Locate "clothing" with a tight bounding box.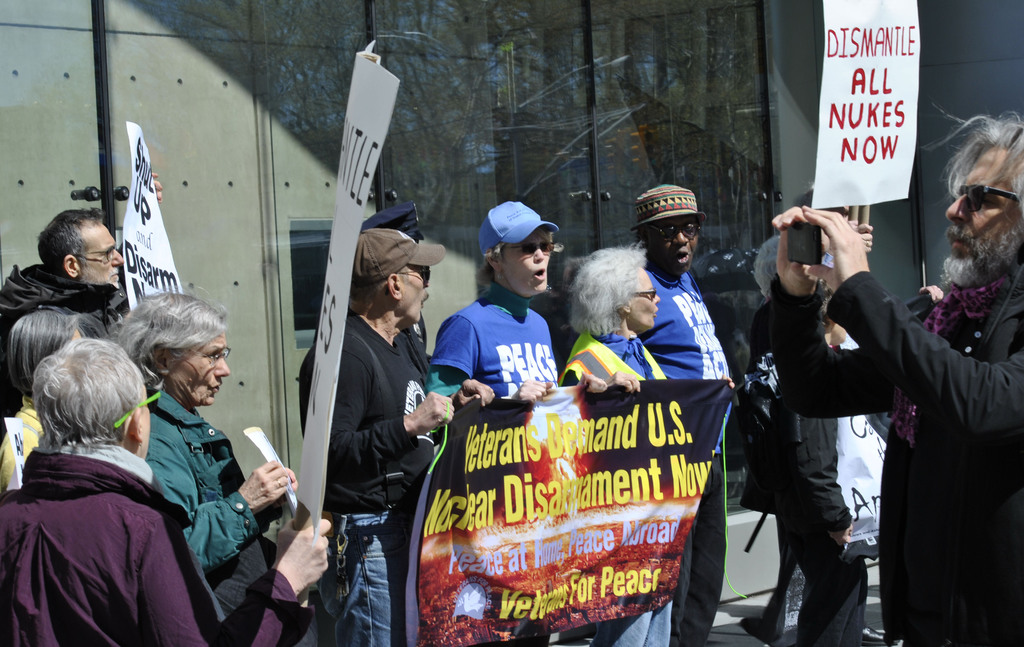
Rect(0, 439, 296, 646).
